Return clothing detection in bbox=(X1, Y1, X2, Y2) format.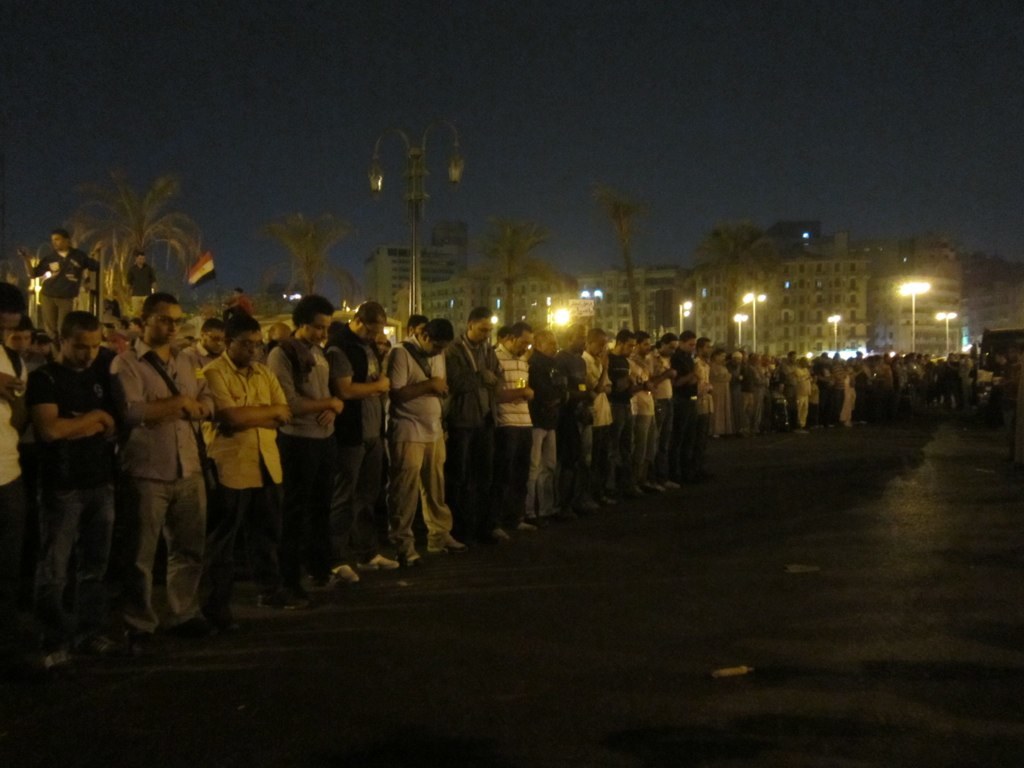
bbox=(479, 337, 533, 511).
